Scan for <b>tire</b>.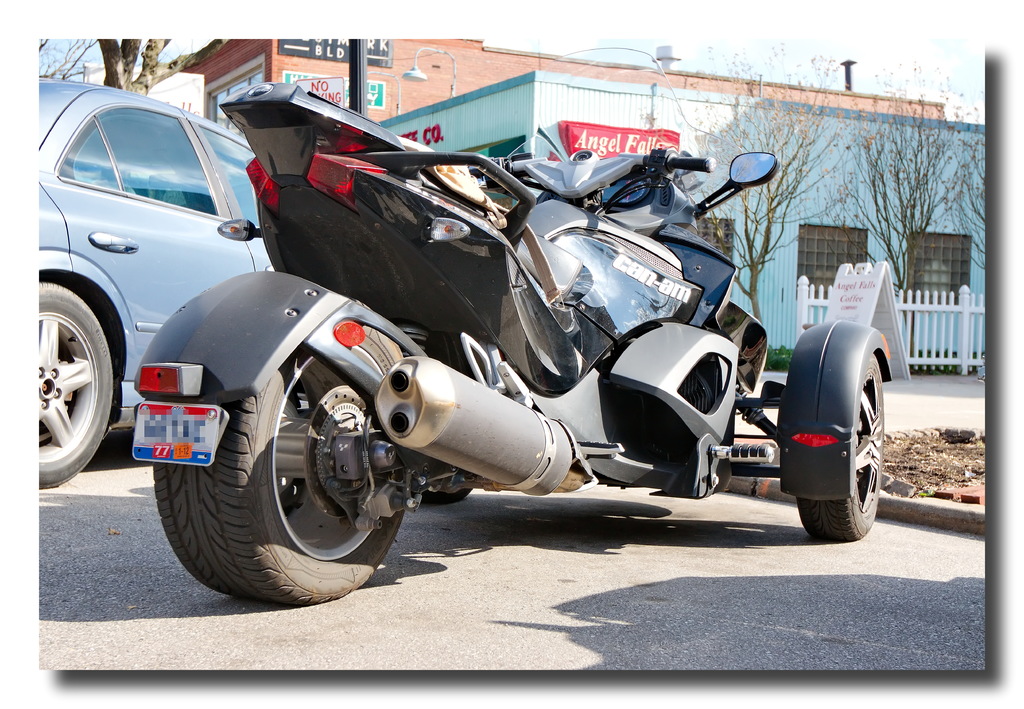
Scan result: [37,276,117,489].
